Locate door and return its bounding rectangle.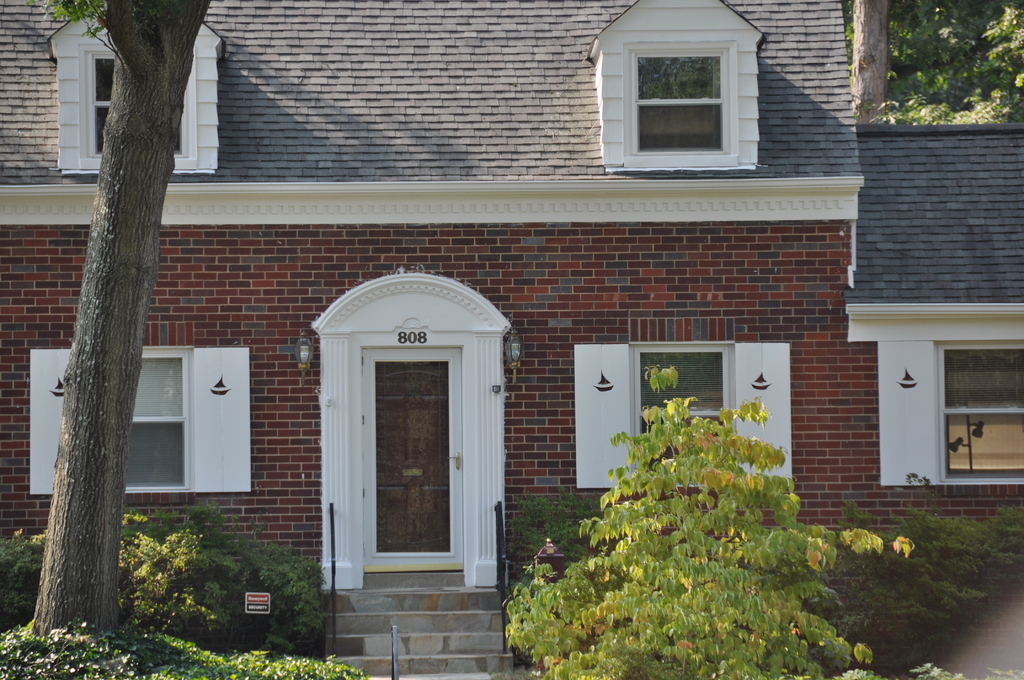
<box>371,360,447,548</box>.
